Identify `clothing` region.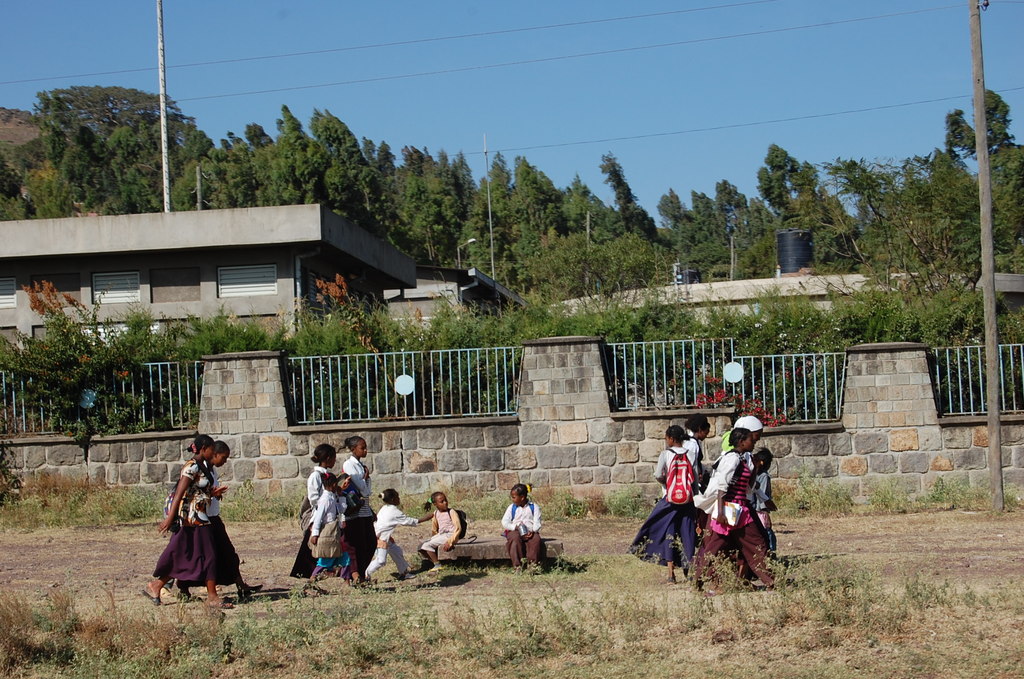
Region: detection(709, 451, 768, 581).
